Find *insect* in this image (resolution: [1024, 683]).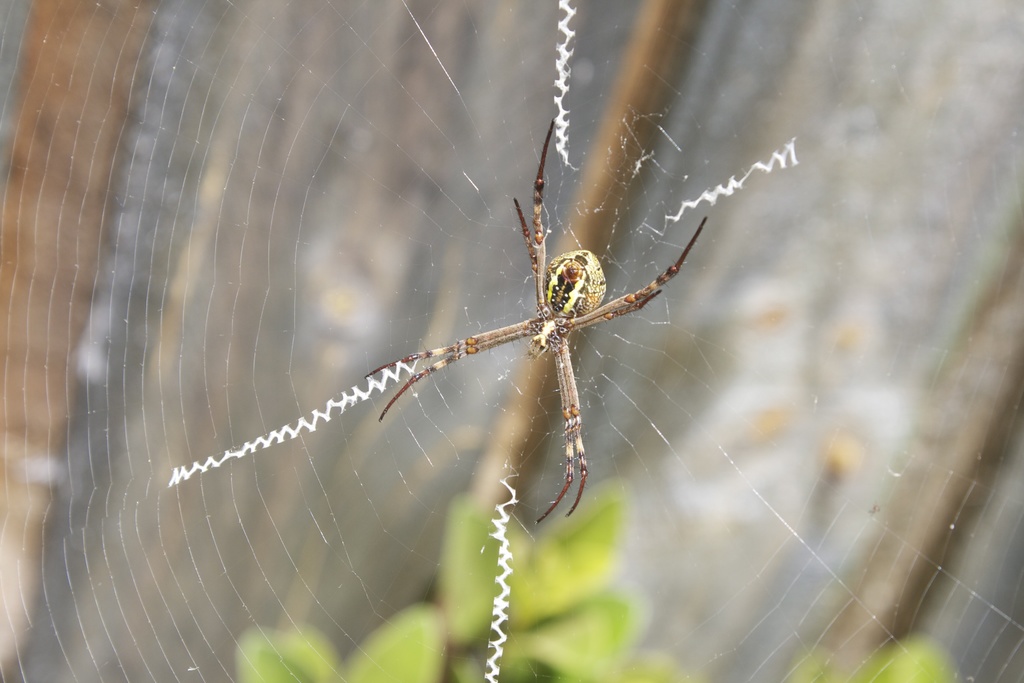
<box>360,120,710,525</box>.
